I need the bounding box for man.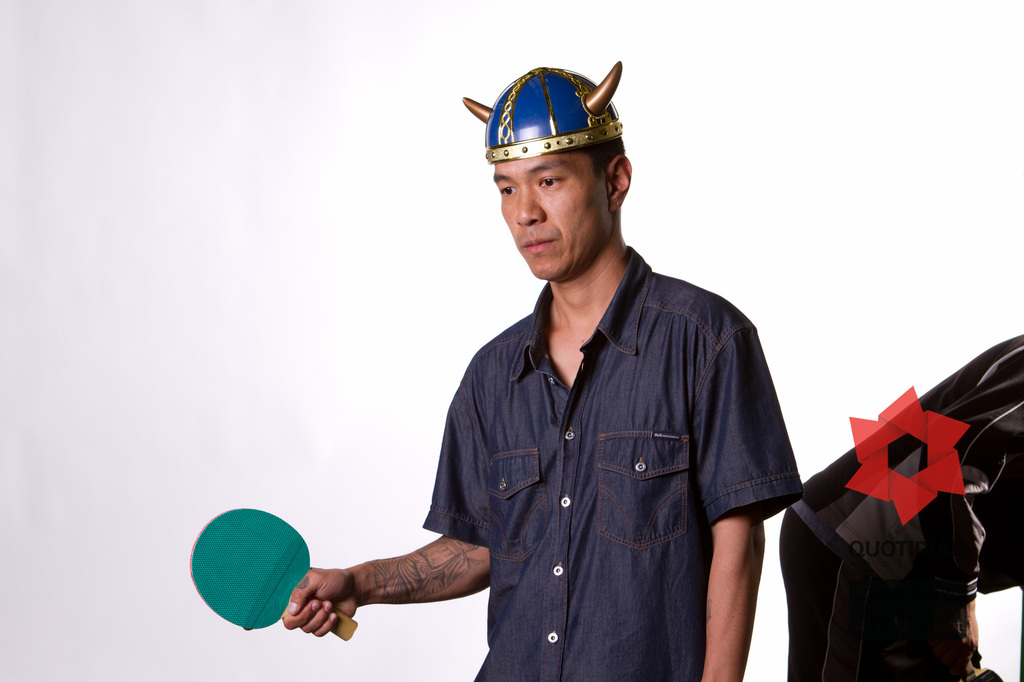
Here it is: <bbox>287, 65, 790, 681</bbox>.
